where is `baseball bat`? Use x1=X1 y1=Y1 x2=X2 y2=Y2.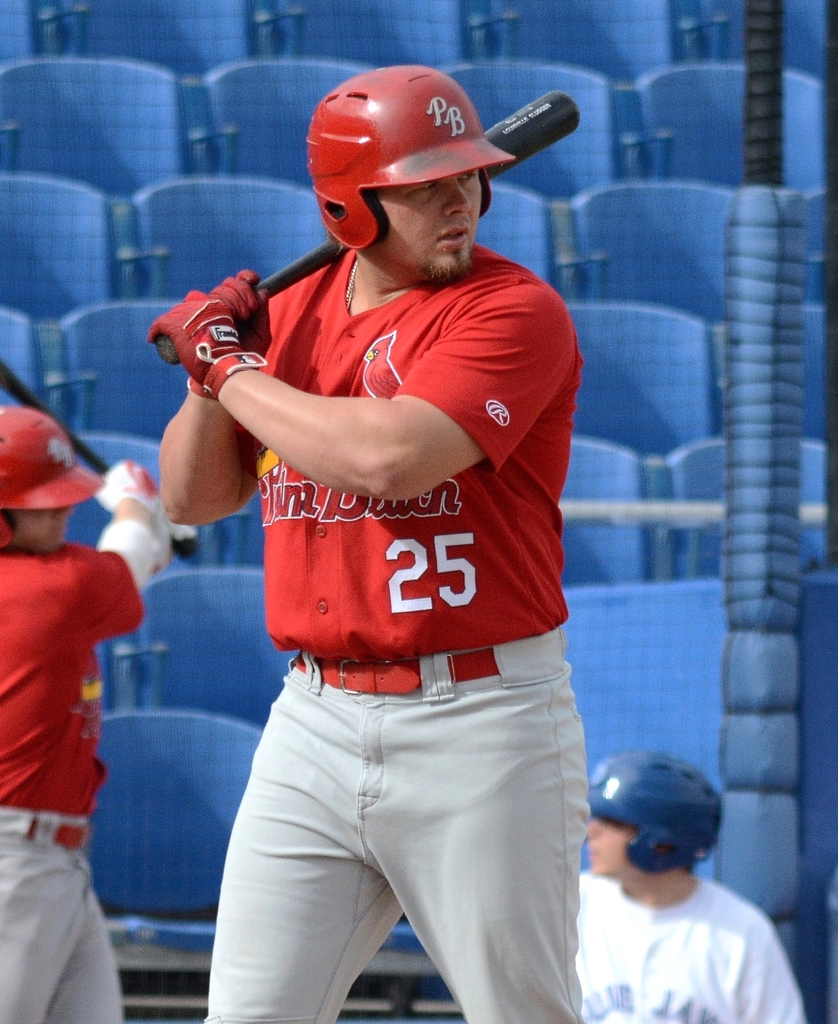
x1=0 y1=356 x2=198 y2=566.
